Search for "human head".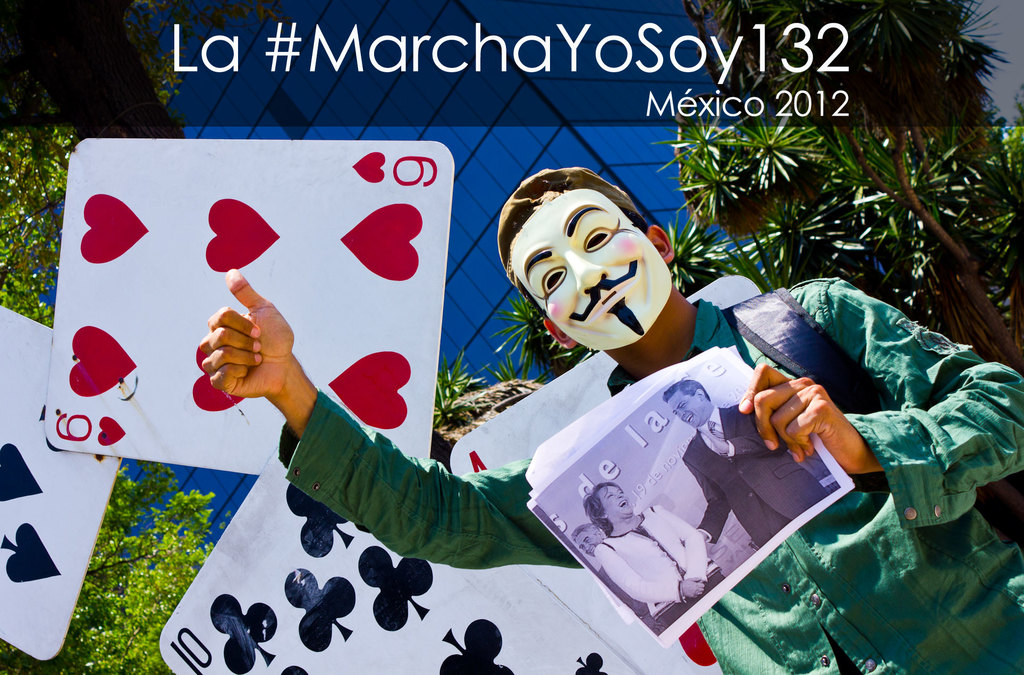
Found at <region>661, 379, 715, 430</region>.
